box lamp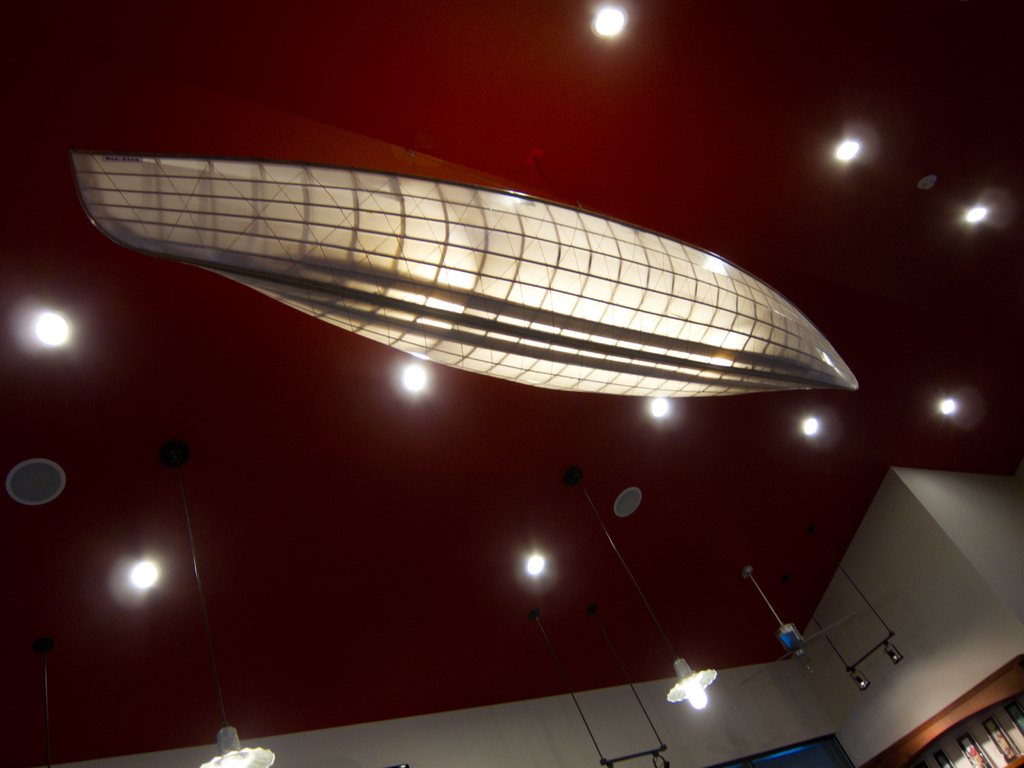
401, 362, 426, 392
